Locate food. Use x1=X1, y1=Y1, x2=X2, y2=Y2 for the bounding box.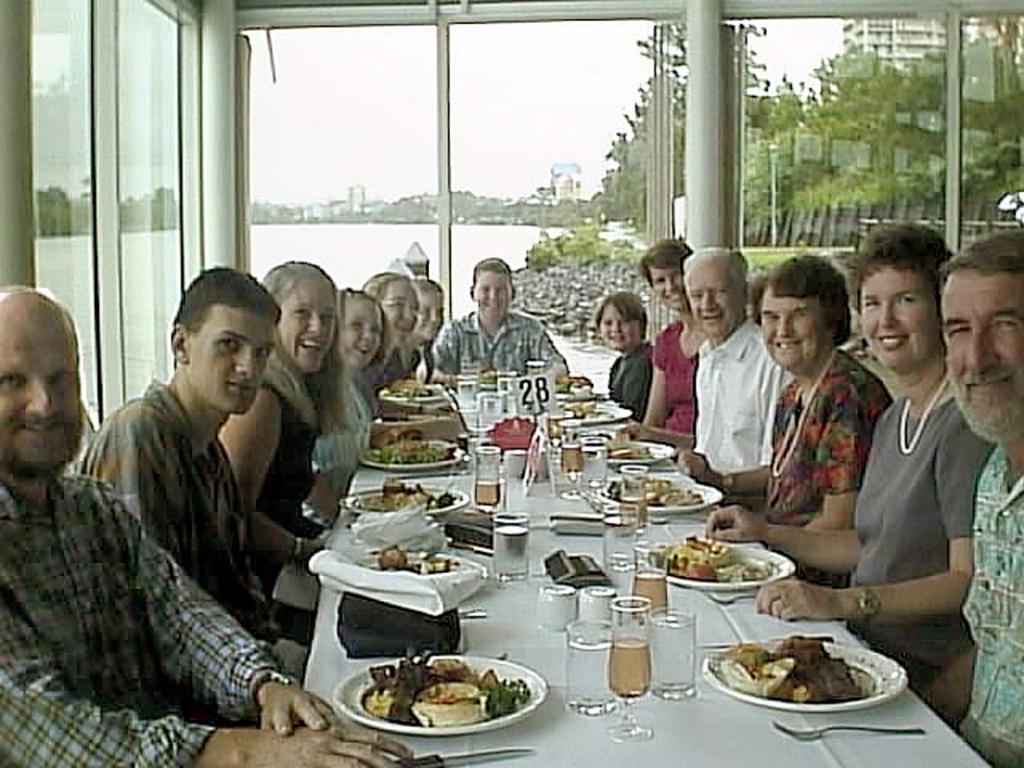
x1=567, y1=395, x2=609, y2=419.
